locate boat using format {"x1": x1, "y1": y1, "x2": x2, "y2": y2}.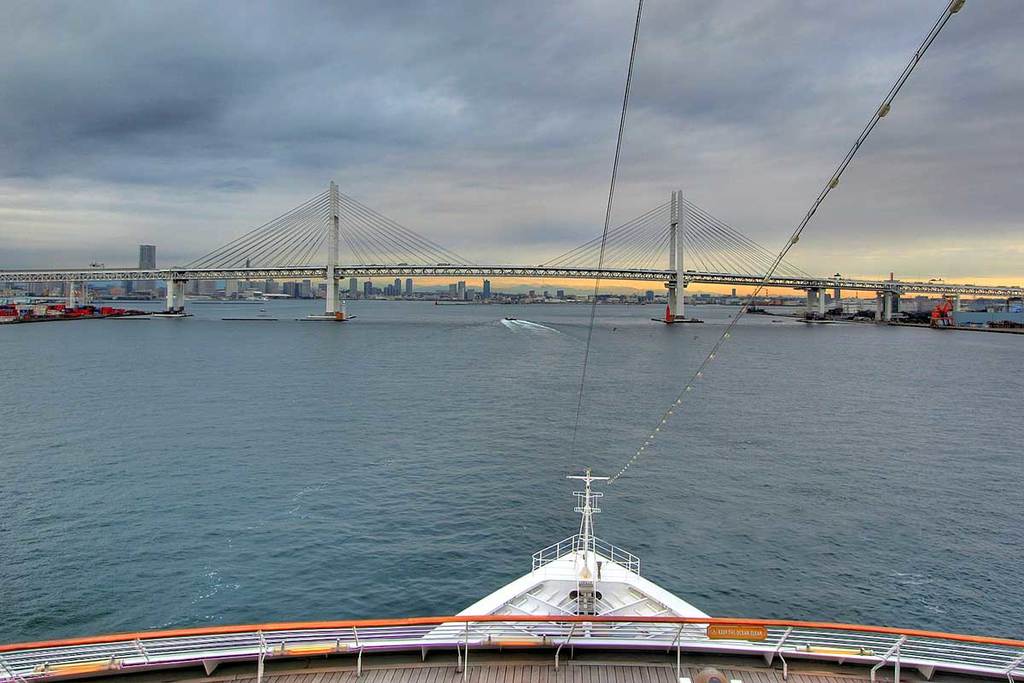
{"x1": 503, "y1": 315, "x2": 518, "y2": 319}.
